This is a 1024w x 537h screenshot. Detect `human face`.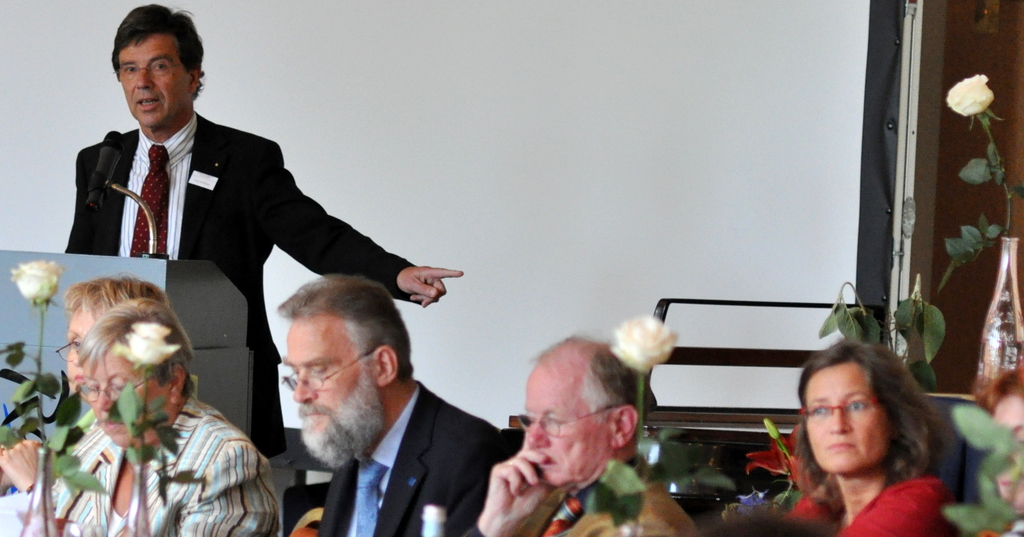
Rect(993, 391, 1023, 511).
